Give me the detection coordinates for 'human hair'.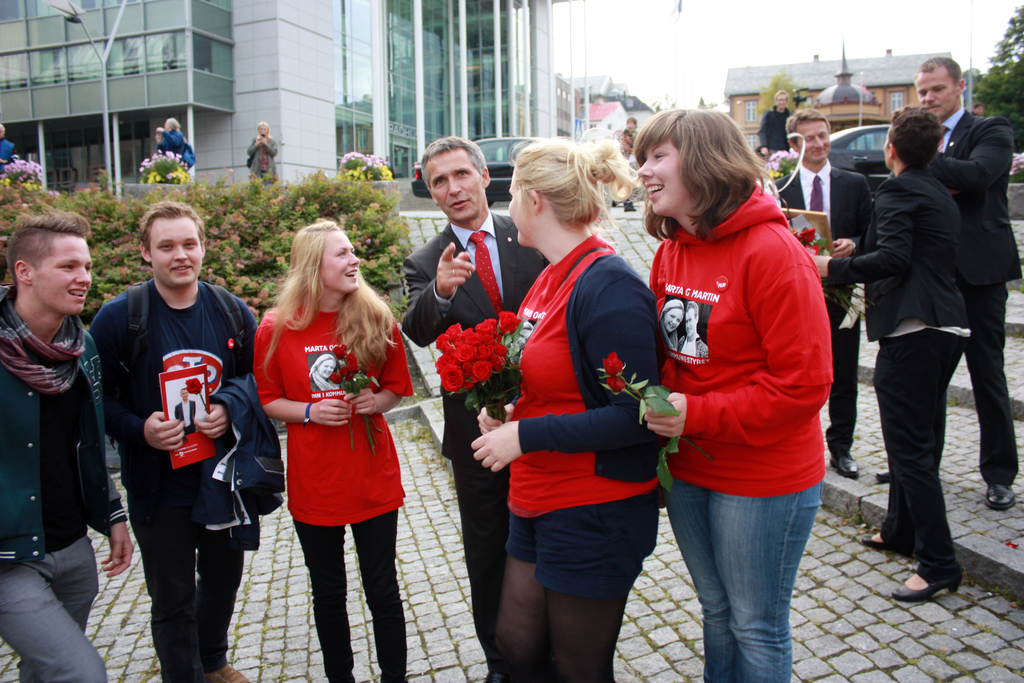
[418, 129, 490, 193].
